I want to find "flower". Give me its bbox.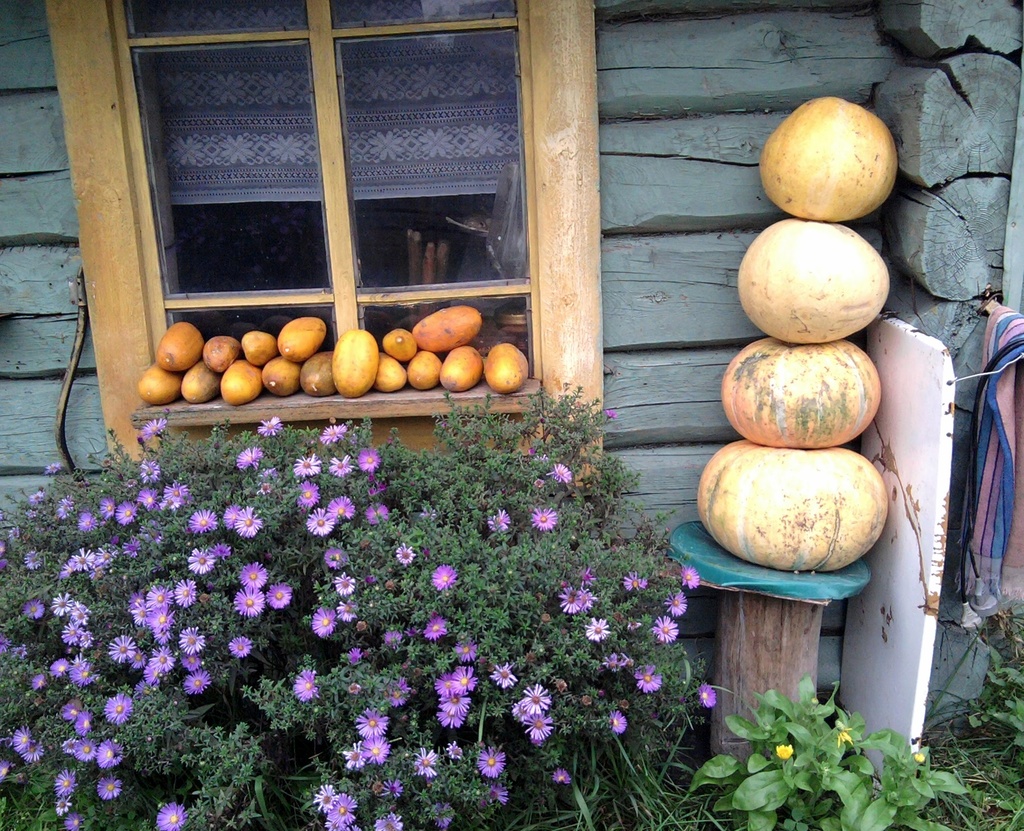
Rect(837, 730, 853, 745).
